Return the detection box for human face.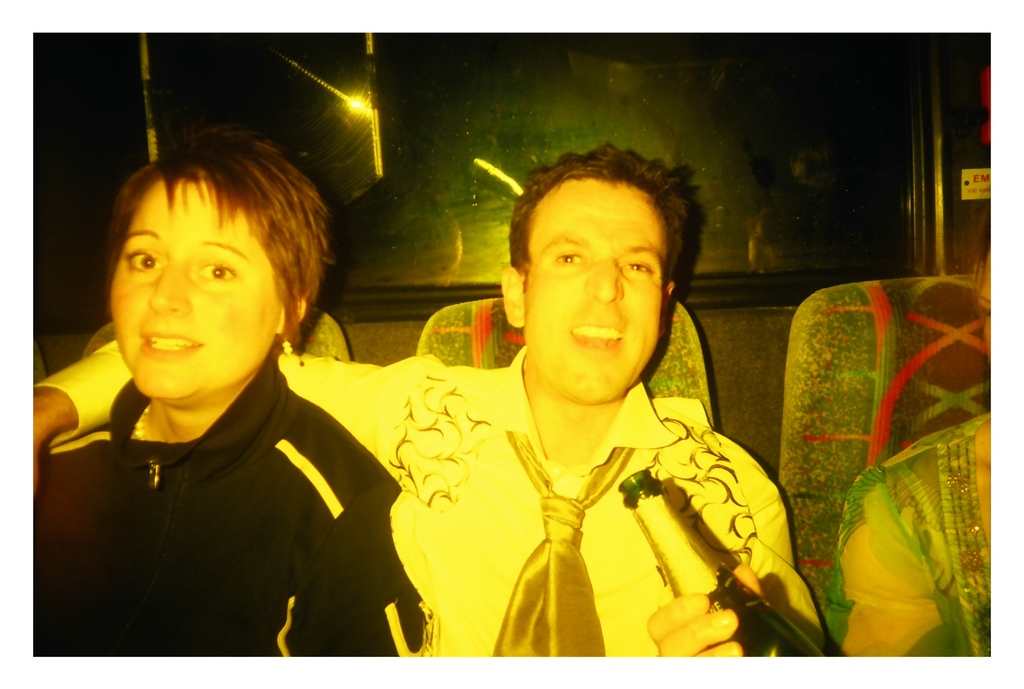
[x1=522, y1=179, x2=657, y2=401].
